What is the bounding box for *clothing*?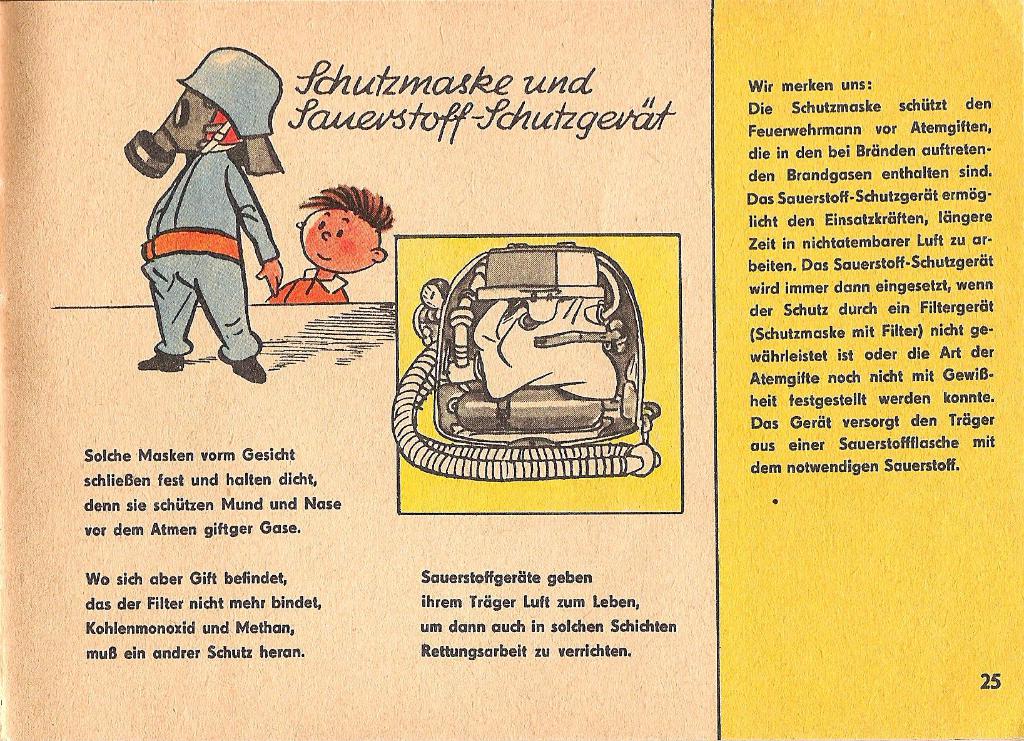
crop(141, 69, 269, 359).
